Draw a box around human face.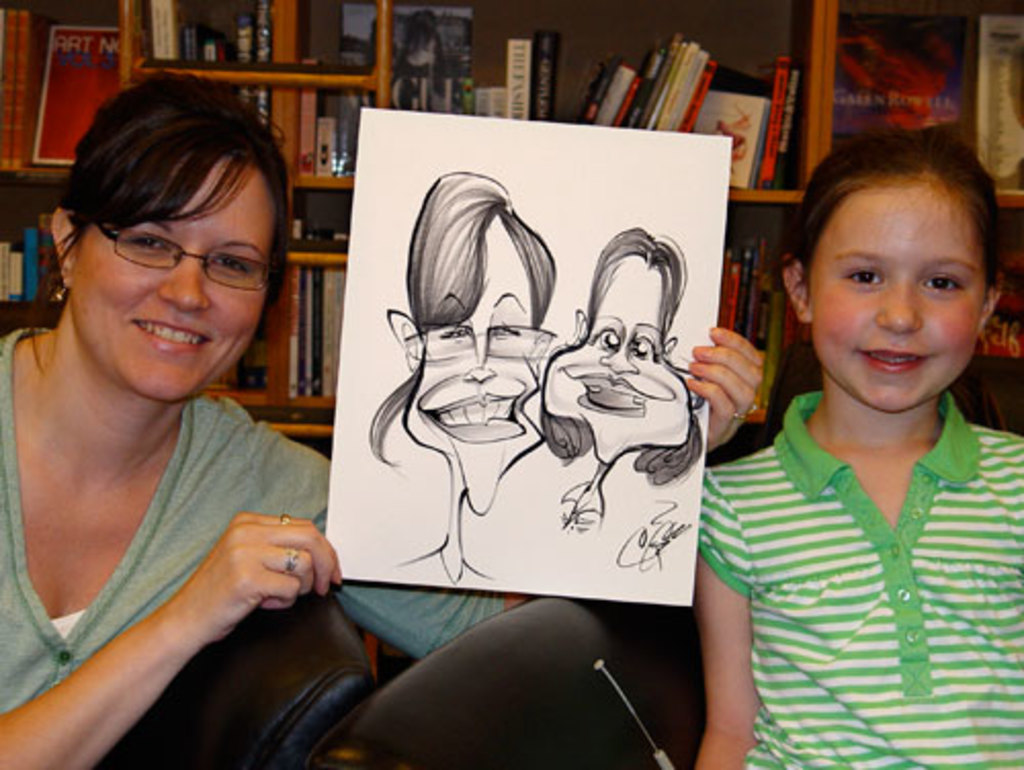
<region>551, 252, 688, 461</region>.
